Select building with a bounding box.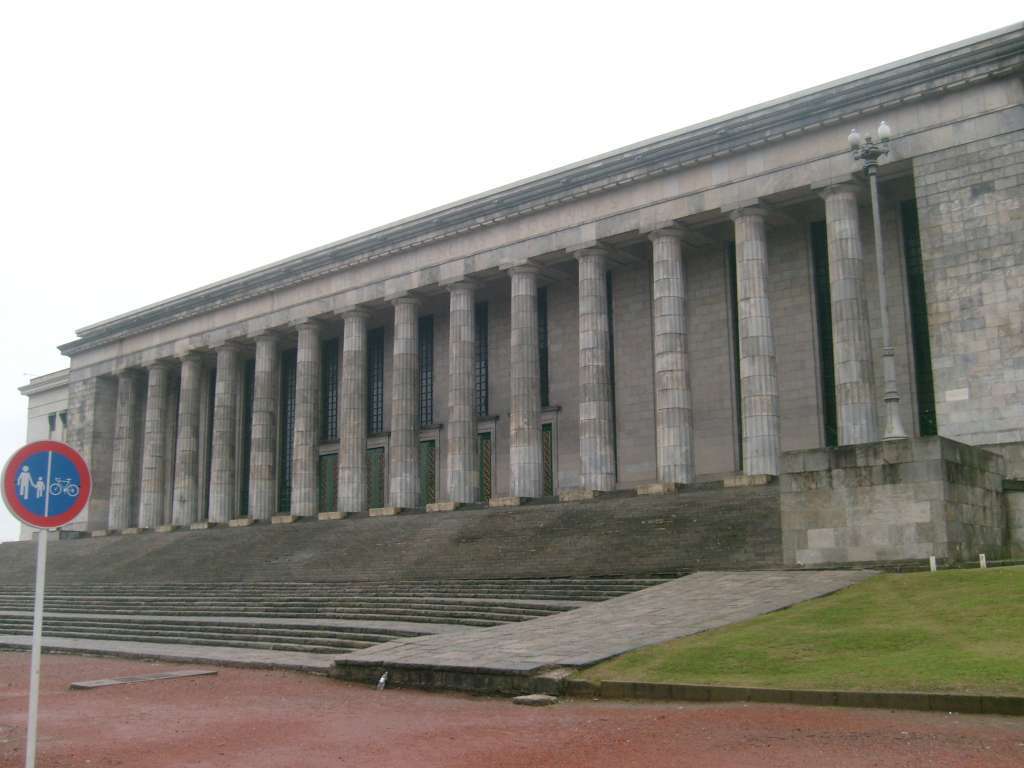
rect(16, 21, 1023, 570).
